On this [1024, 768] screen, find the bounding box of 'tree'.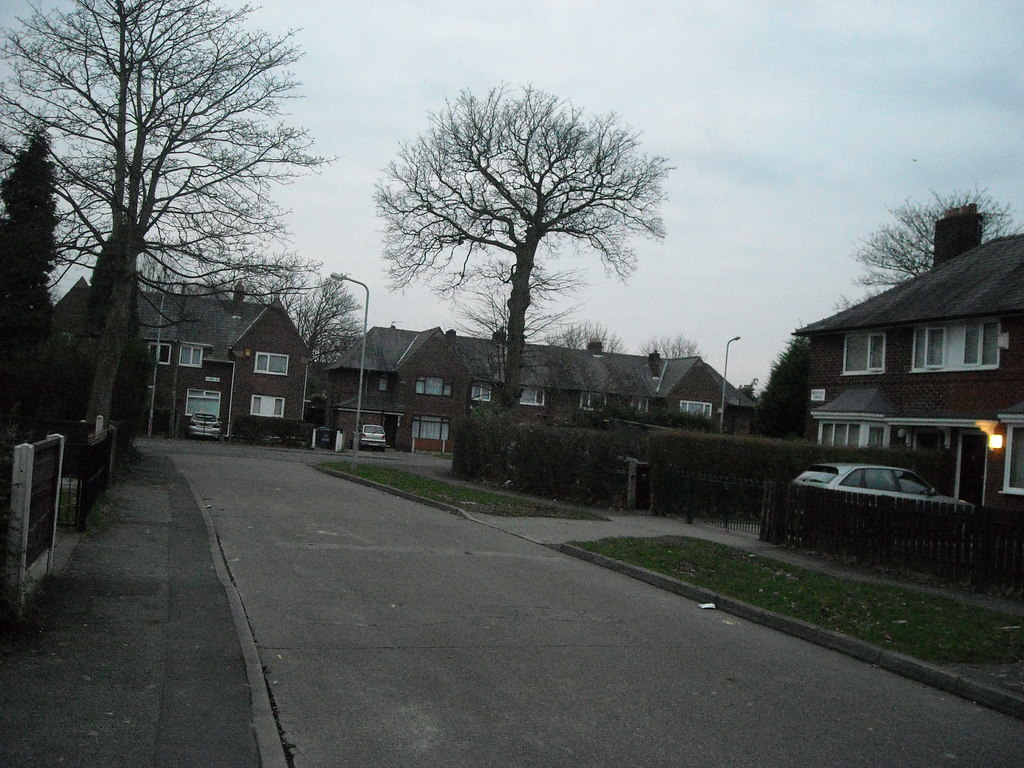
Bounding box: <bbox>547, 319, 619, 356</bbox>.
